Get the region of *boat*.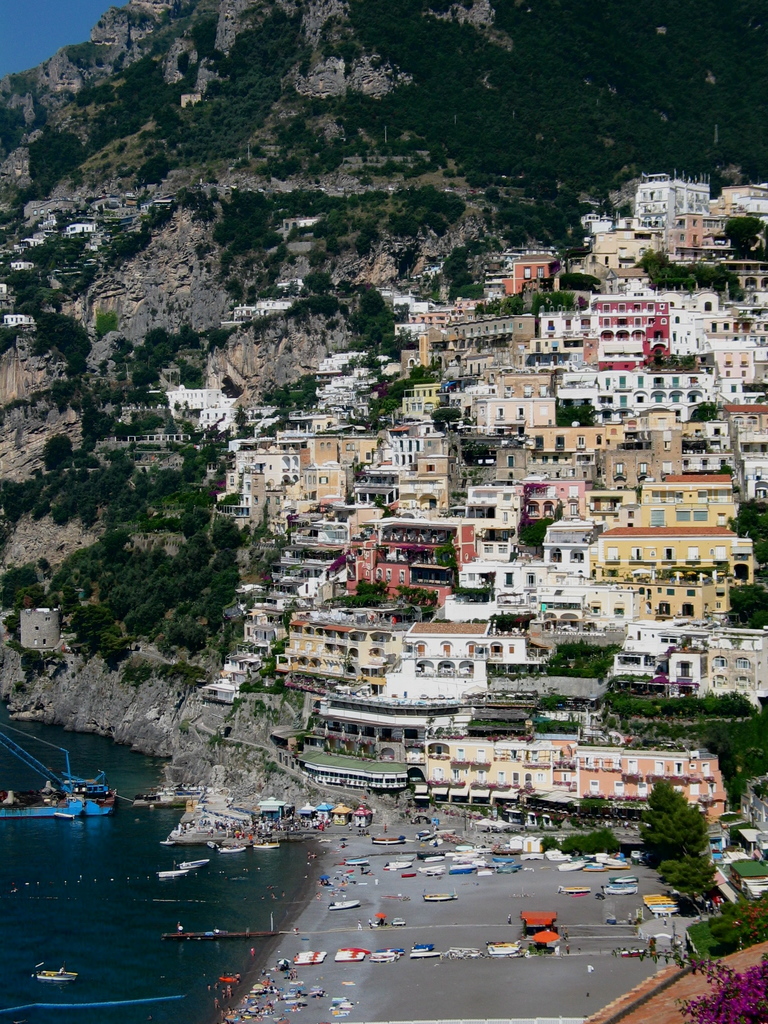
<region>492, 862, 518, 874</region>.
